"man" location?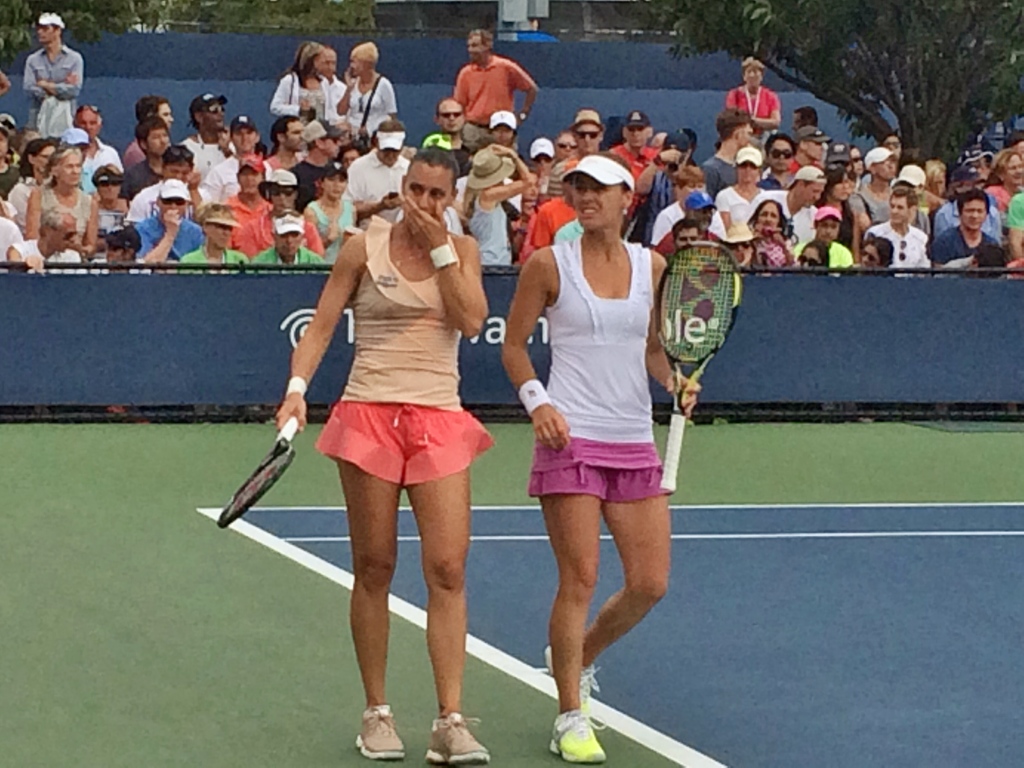
(668, 220, 718, 273)
